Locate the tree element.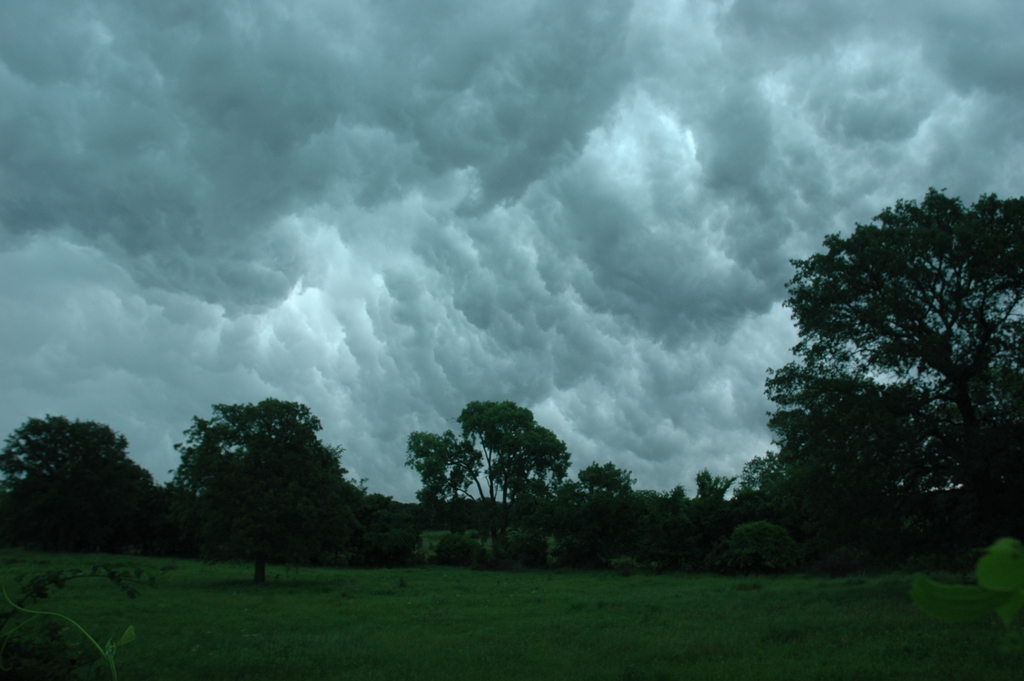
Element bbox: Rect(160, 398, 394, 545).
